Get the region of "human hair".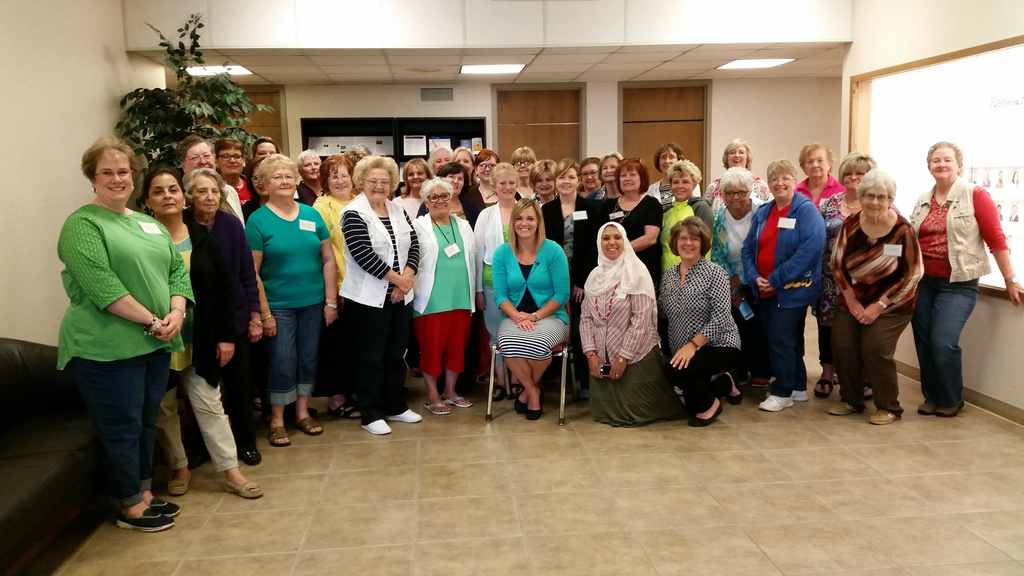
(left=474, top=148, right=500, bottom=179).
